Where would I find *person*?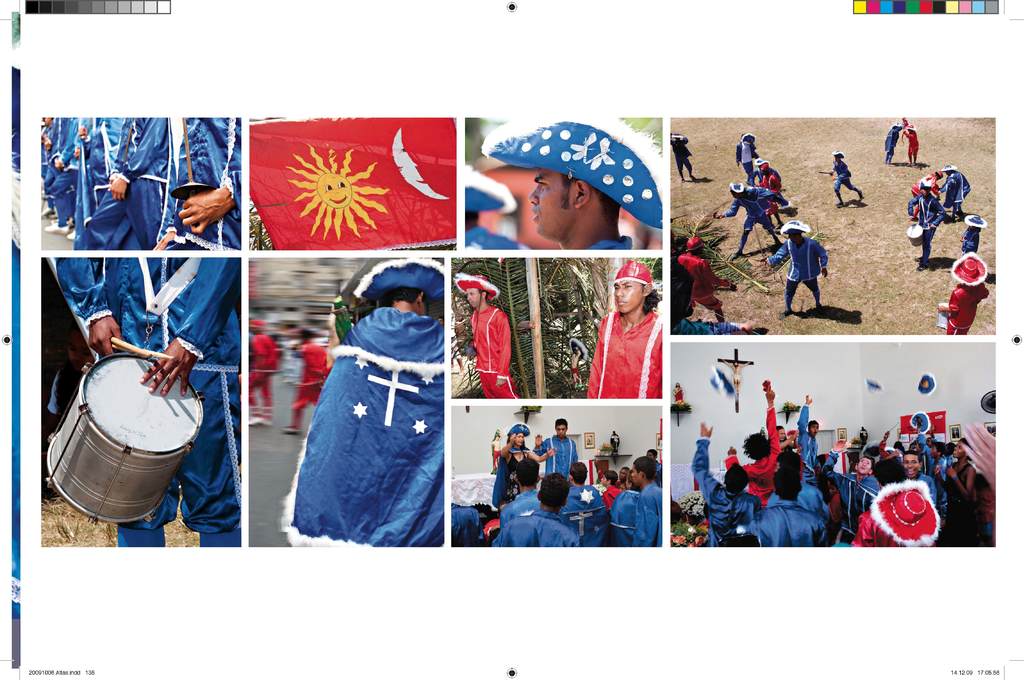
At (left=763, top=218, right=829, bottom=320).
